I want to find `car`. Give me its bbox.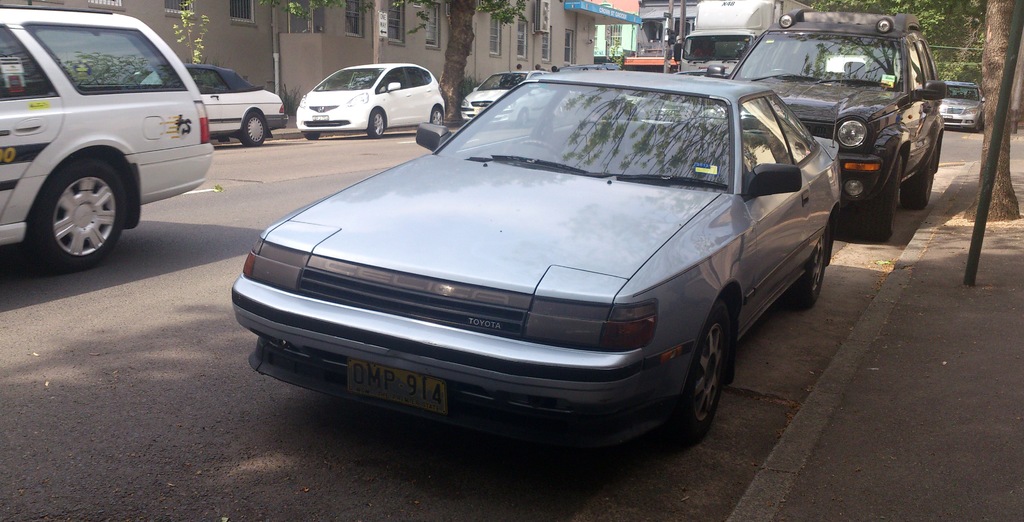
727/9/941/237.
